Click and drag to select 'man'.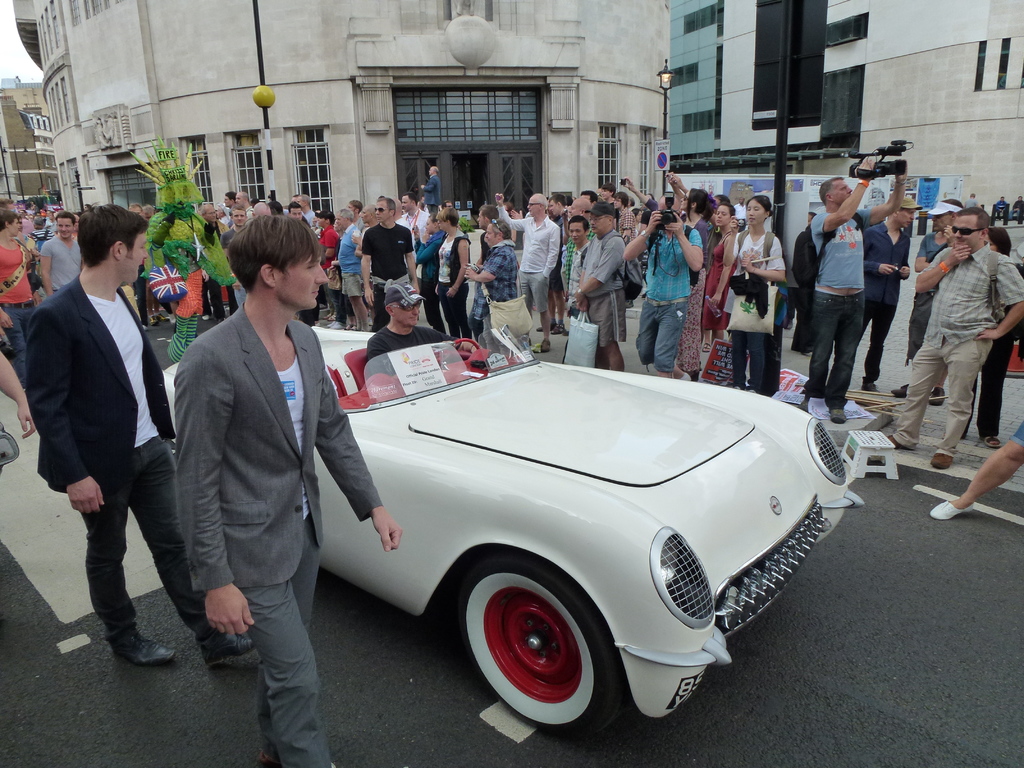
Selection: bbox=(811, 154, 908, 421).
